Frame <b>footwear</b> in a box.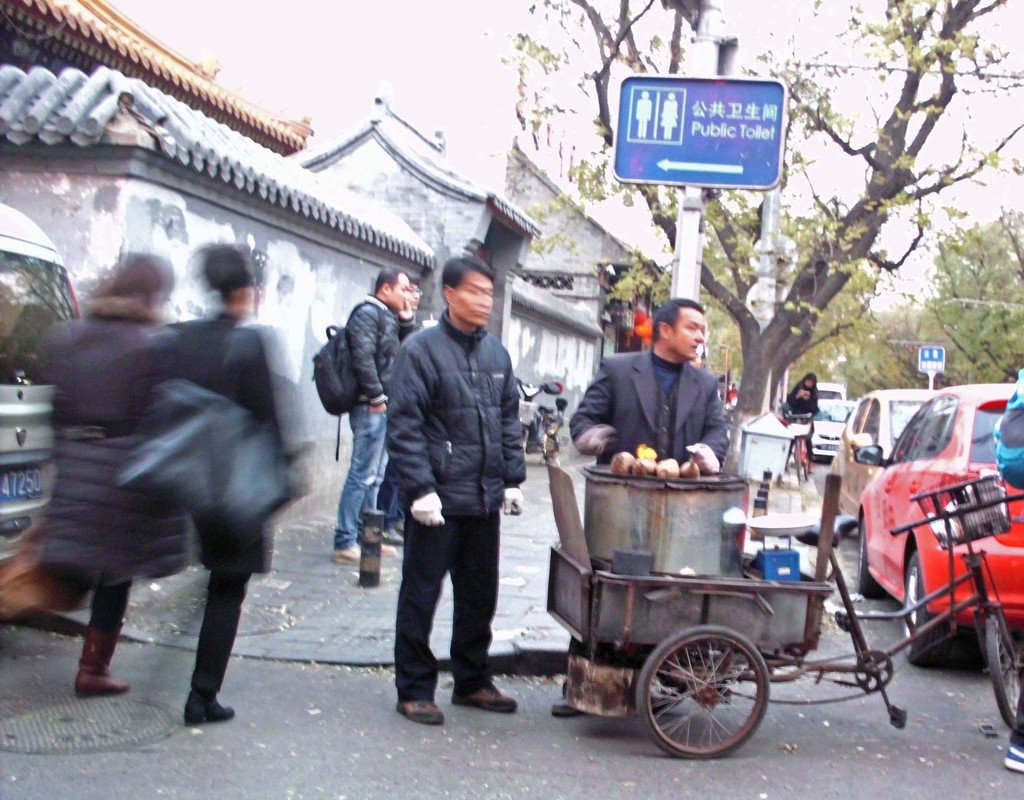
bbox=(398, 703, 449, 728).
